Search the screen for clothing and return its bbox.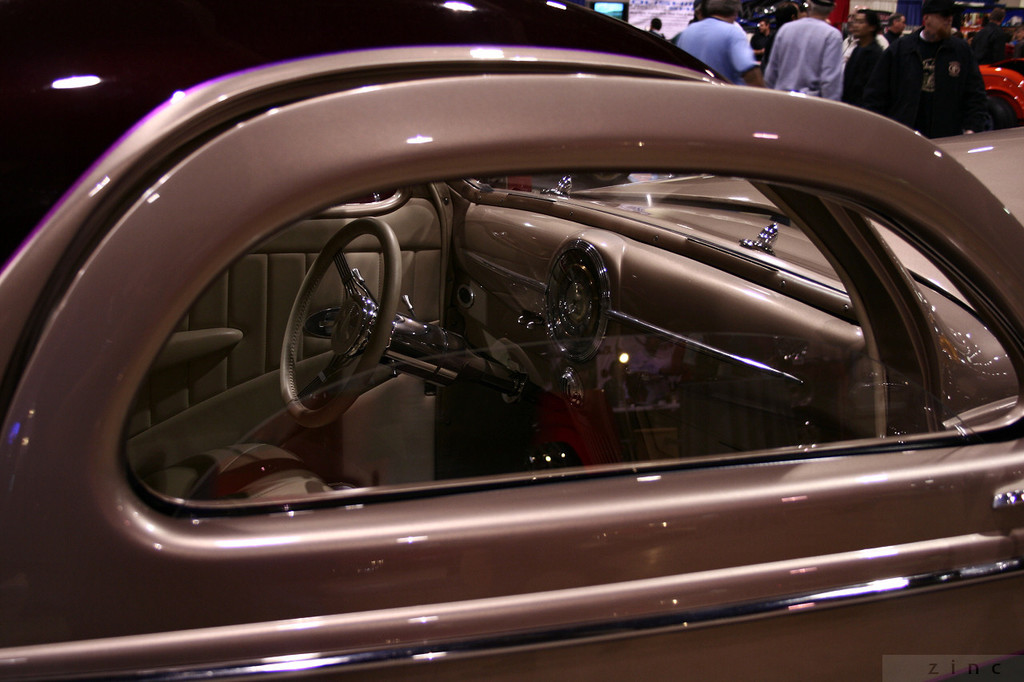
Found: region(770, 3, 864, 89).
